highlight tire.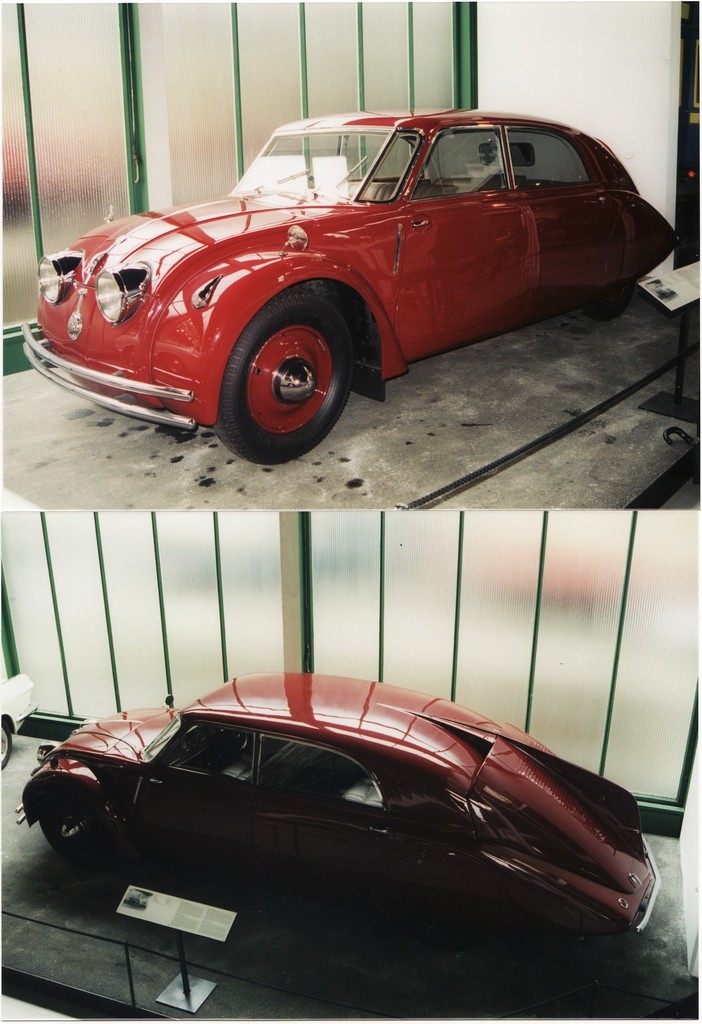
Highlighted region: select_region(33, 787, 111, 862).
